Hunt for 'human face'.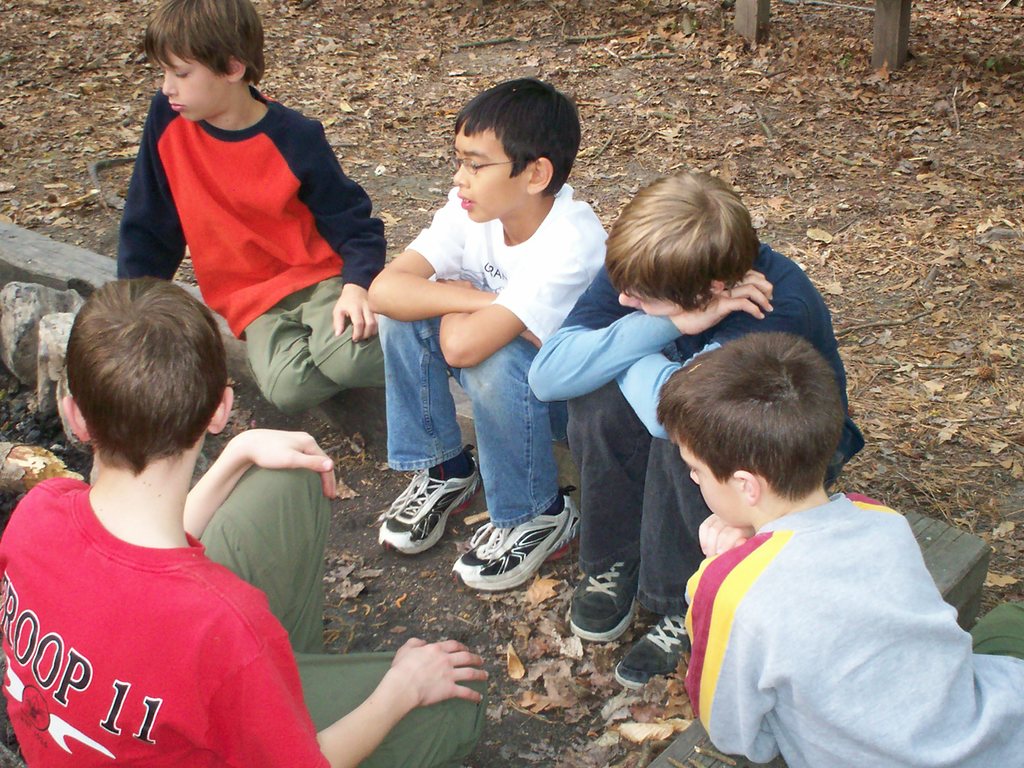
Hunted down at [165, 55, 225, 119].
